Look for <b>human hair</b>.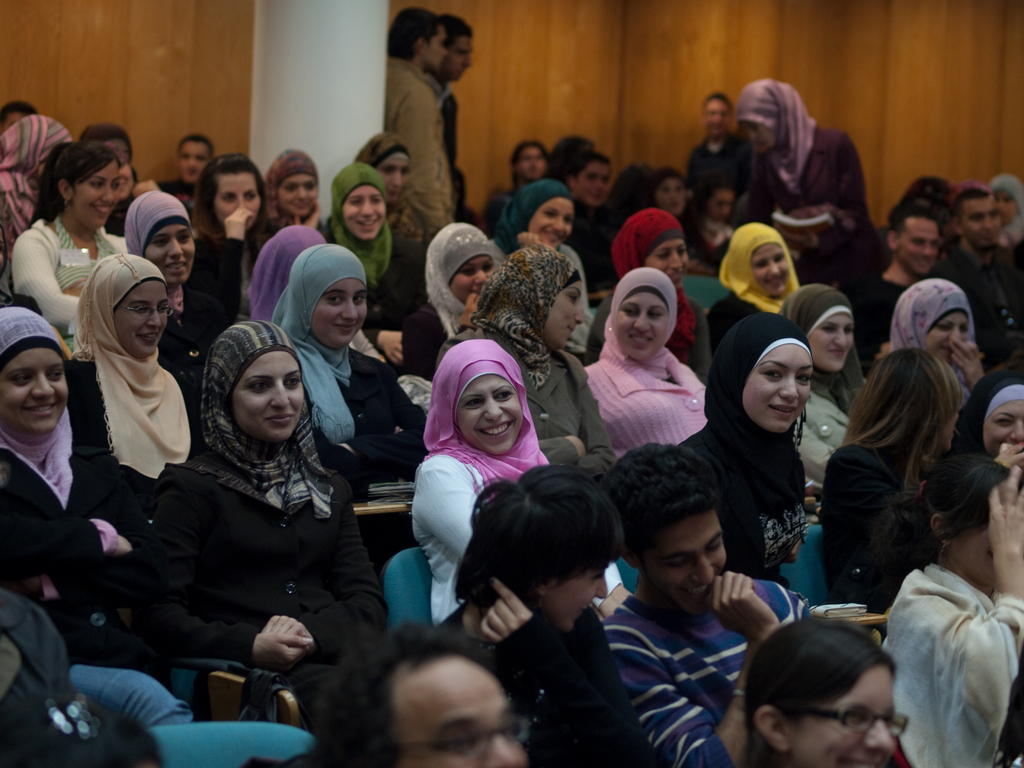
Found: crop(887, 202, 943, 241).
